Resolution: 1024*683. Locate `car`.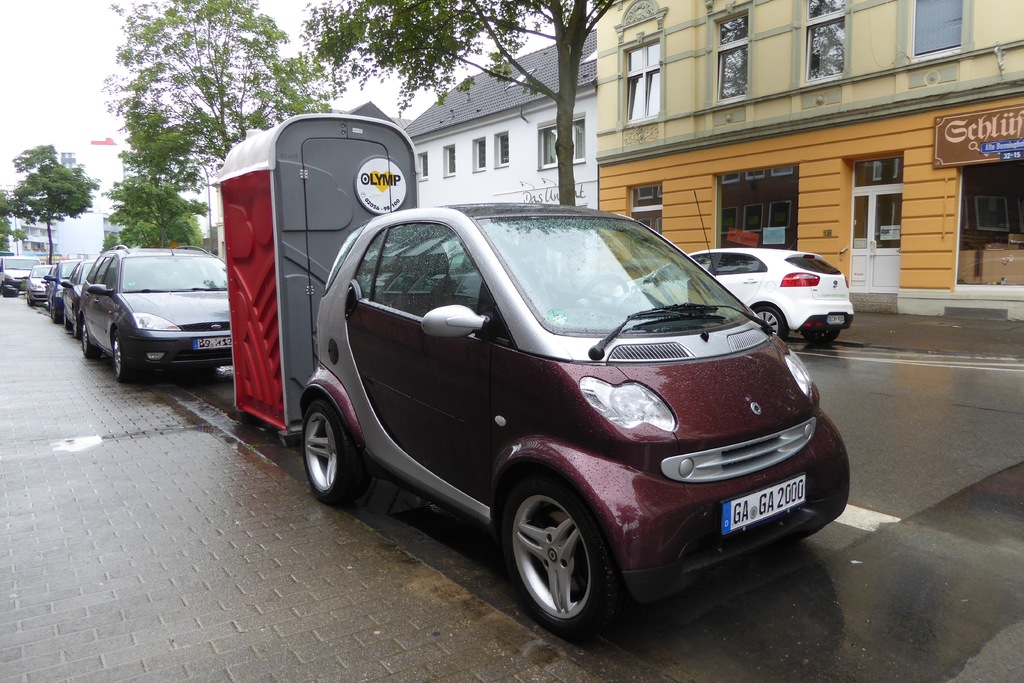
box(45, 259, 78, 318).
